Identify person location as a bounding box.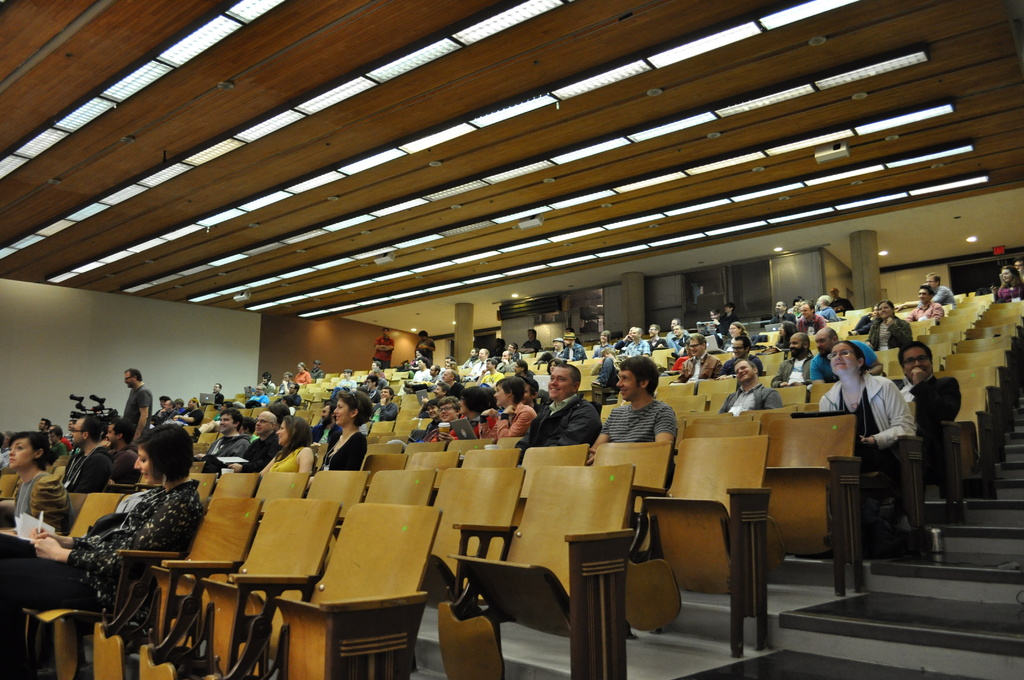
bbox(817, 341, 919, 470).
